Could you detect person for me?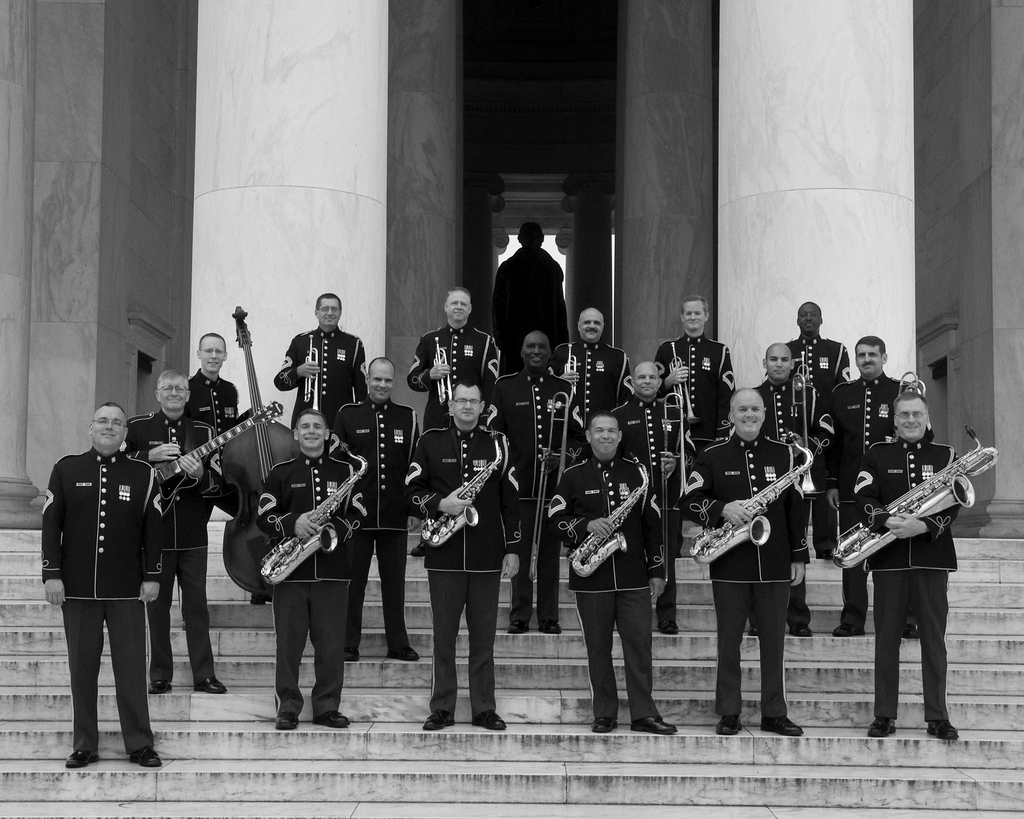
Detection result: [left=182, top=333, right=264, bottom=604].
